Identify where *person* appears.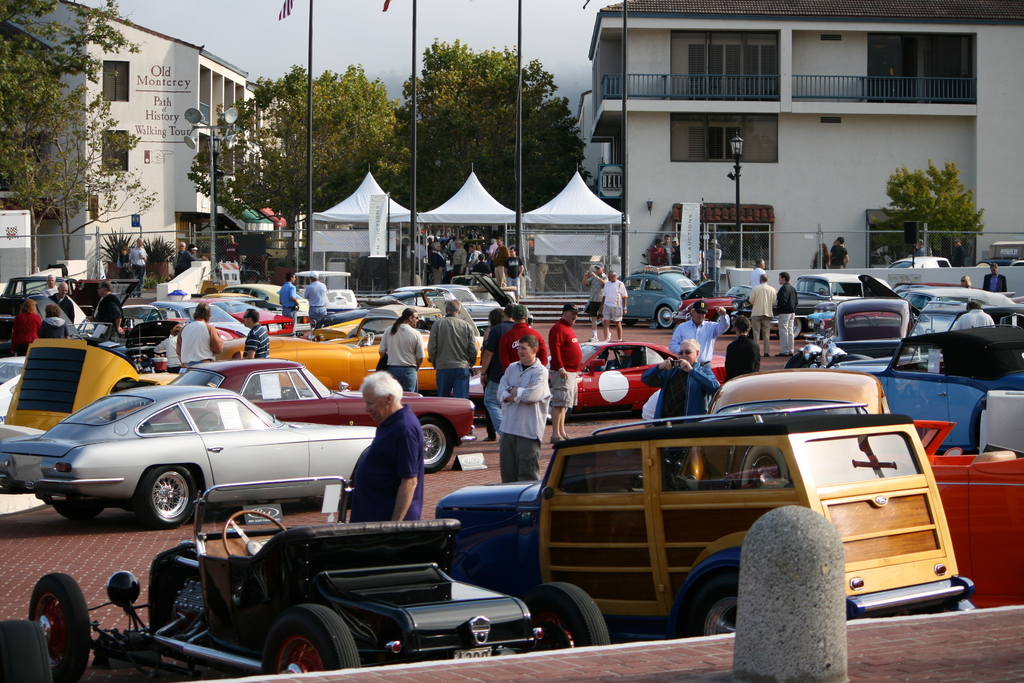
Appears at x1=282, y1=273, x2=299, y2=334.
